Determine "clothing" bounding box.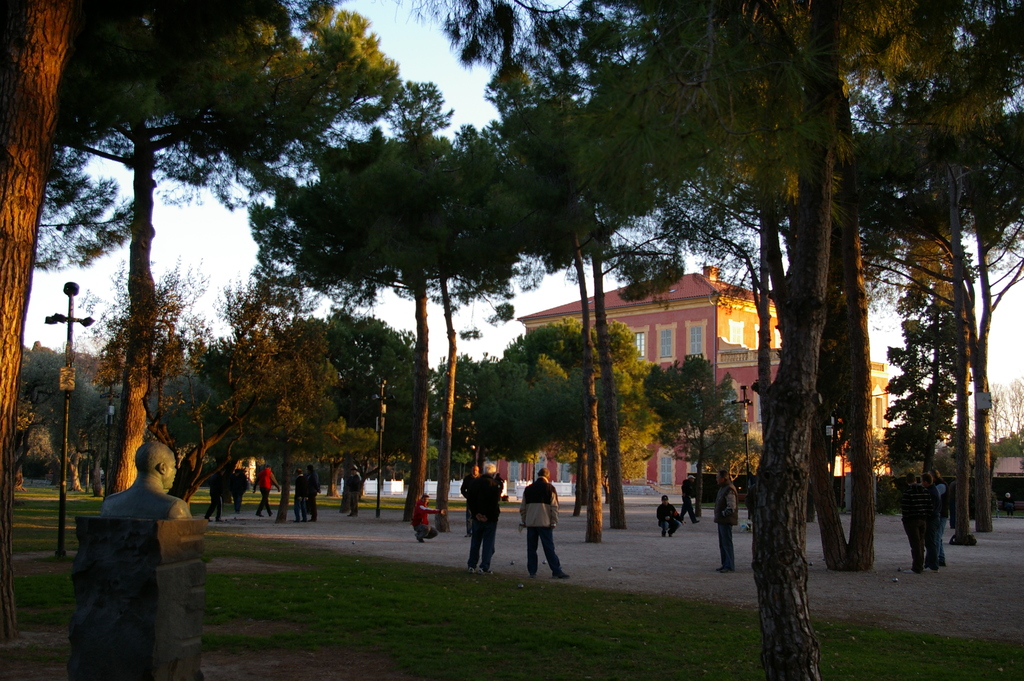
Determined: 259/467/276/512.
